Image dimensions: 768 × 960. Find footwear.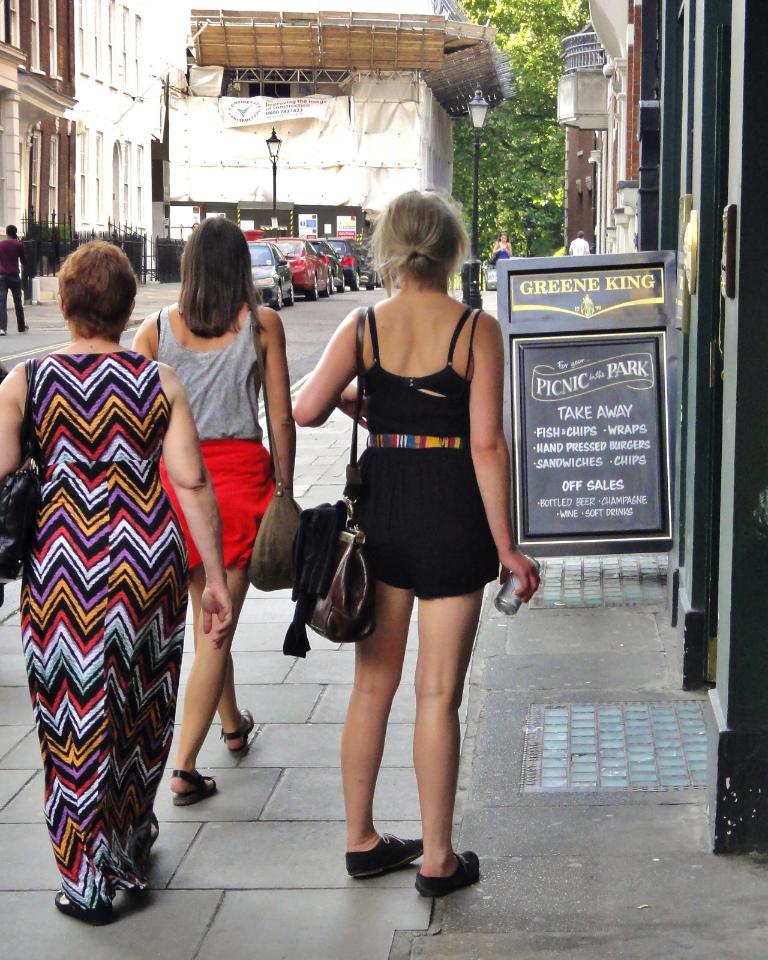
{"left": 165, "top": 768, "right": 216, "bottom": 808}.
